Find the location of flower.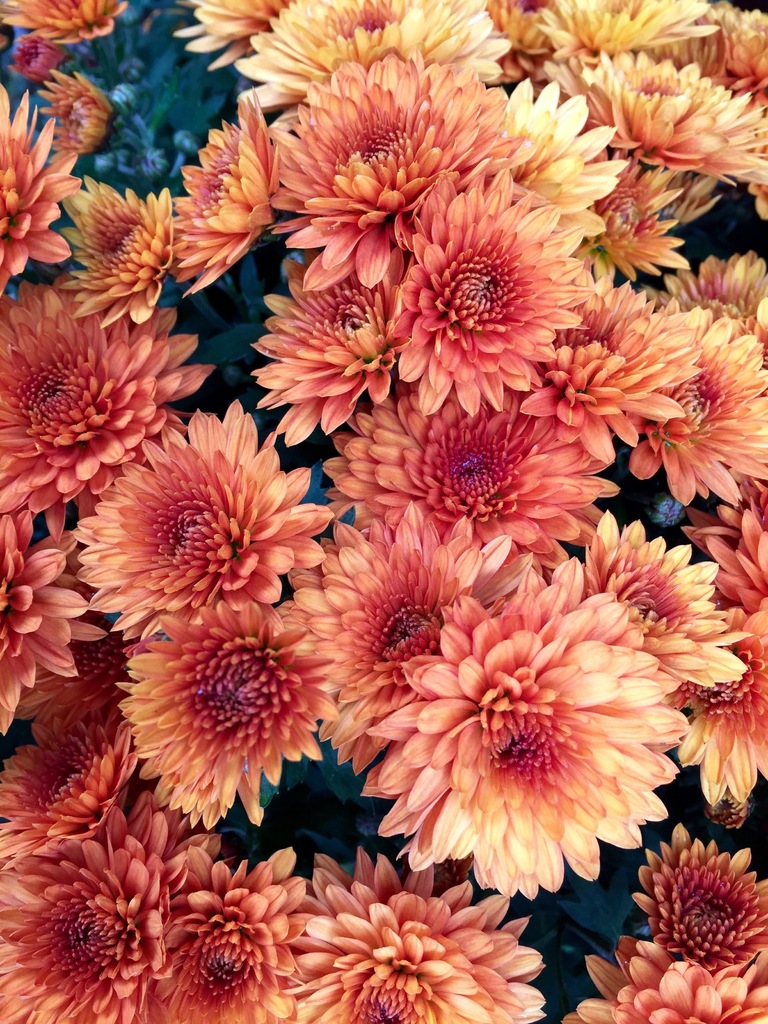
Location: crop(660, 600, 767, 811).
